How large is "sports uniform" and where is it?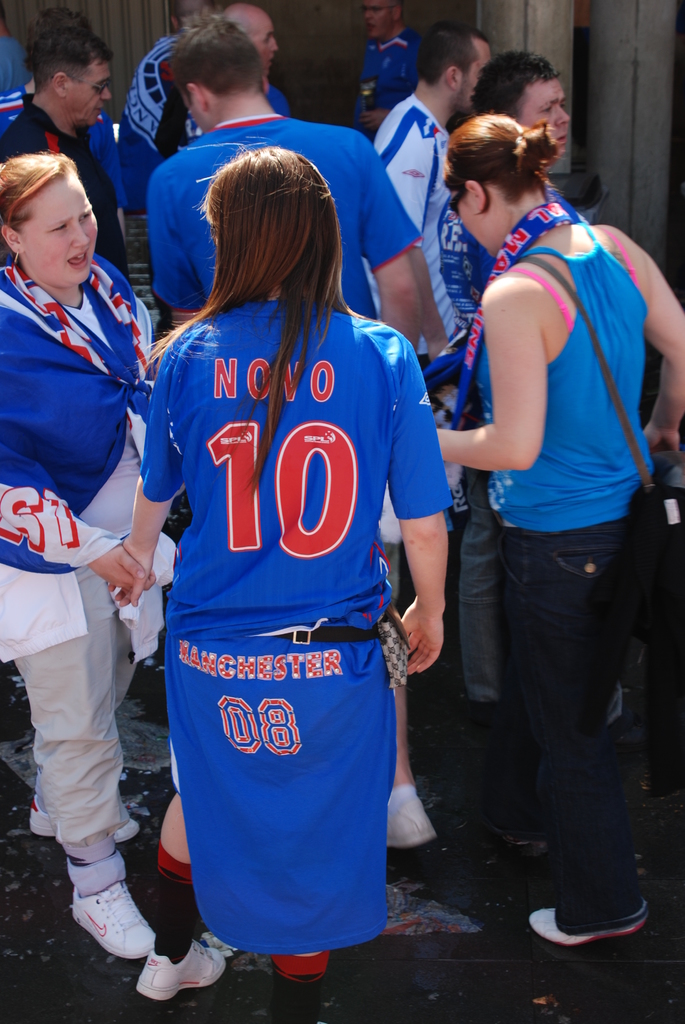
Bounding box: l=359, t=94, r=481, b=363.
